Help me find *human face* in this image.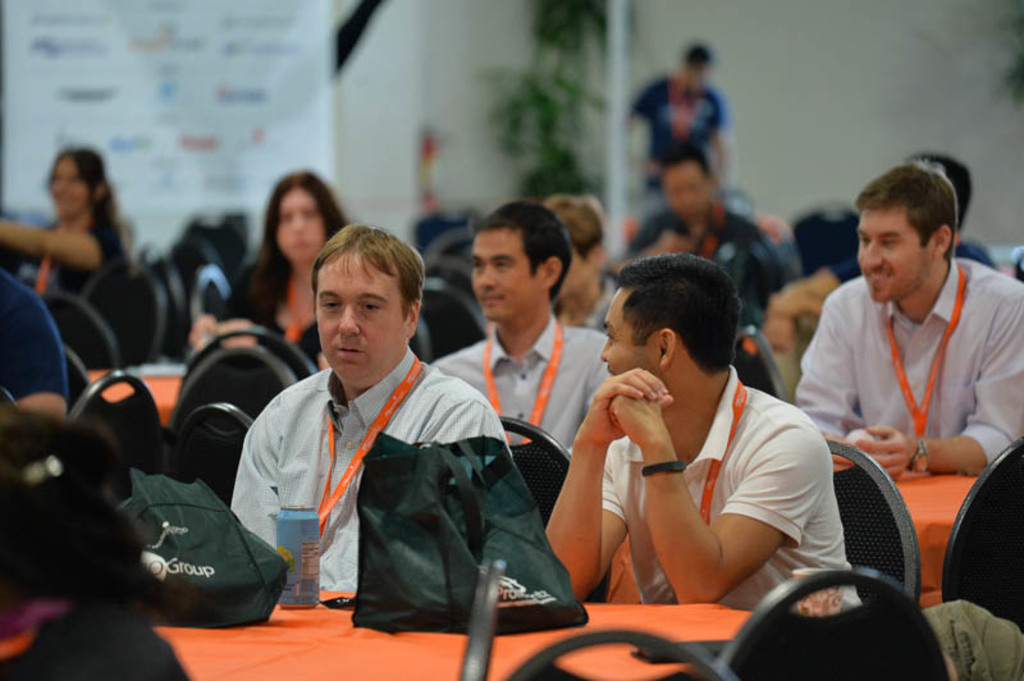
Found it: BBox(600, 287, 657, 376).
